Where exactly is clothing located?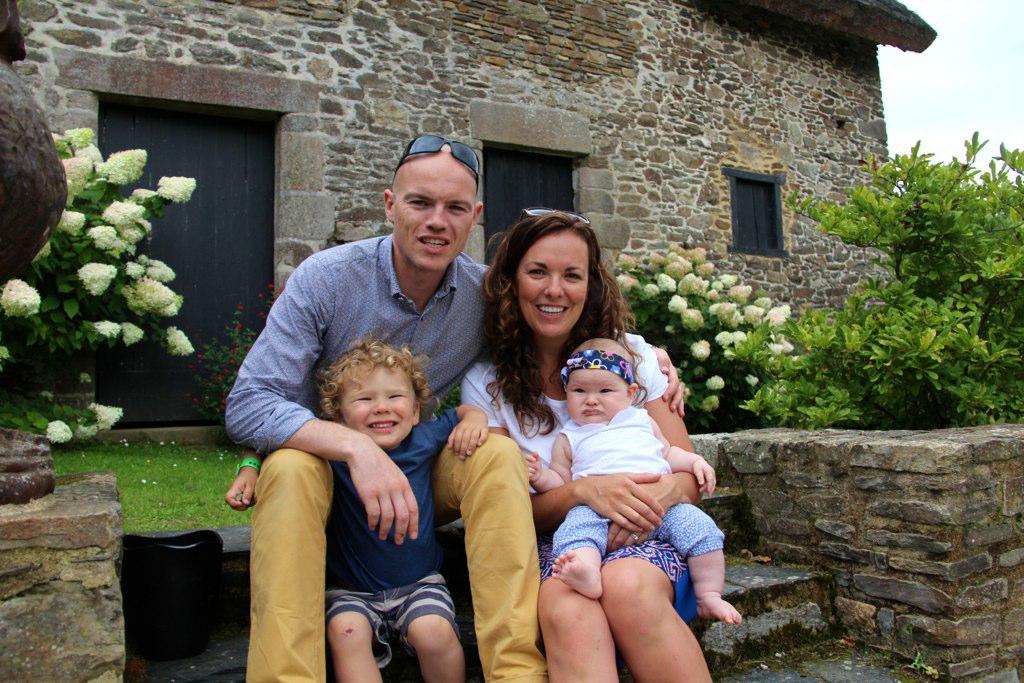
Its bounding box is (329,422,463,667).
